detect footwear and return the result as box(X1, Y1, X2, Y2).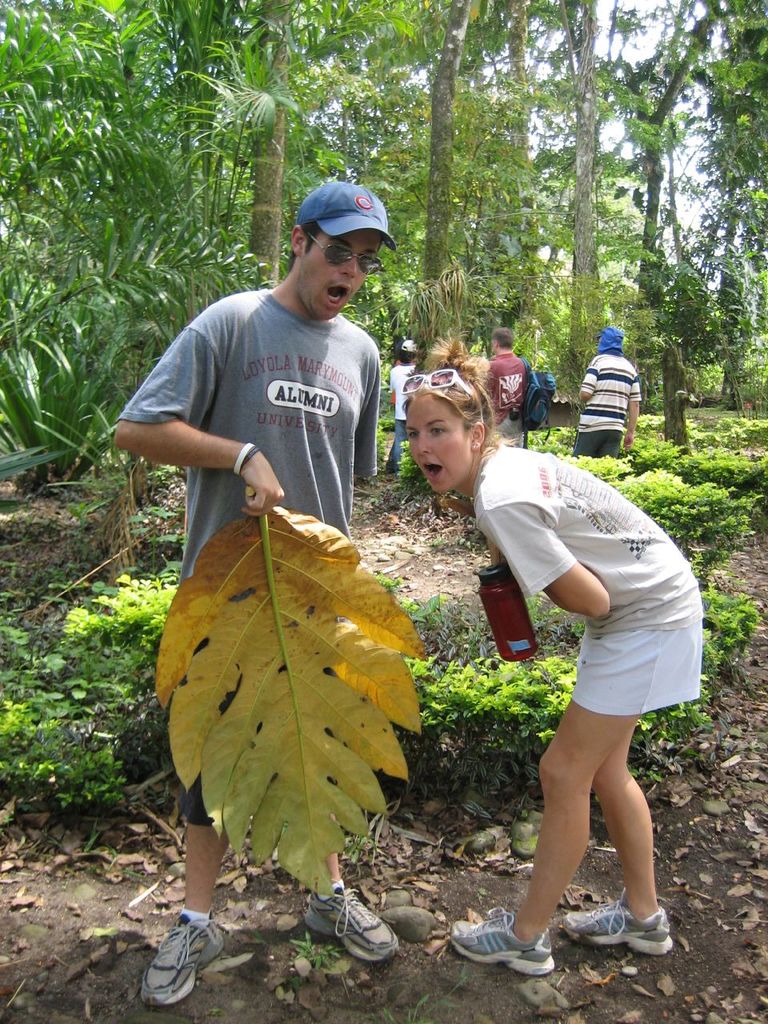
box(446, 909, 555, 972).
